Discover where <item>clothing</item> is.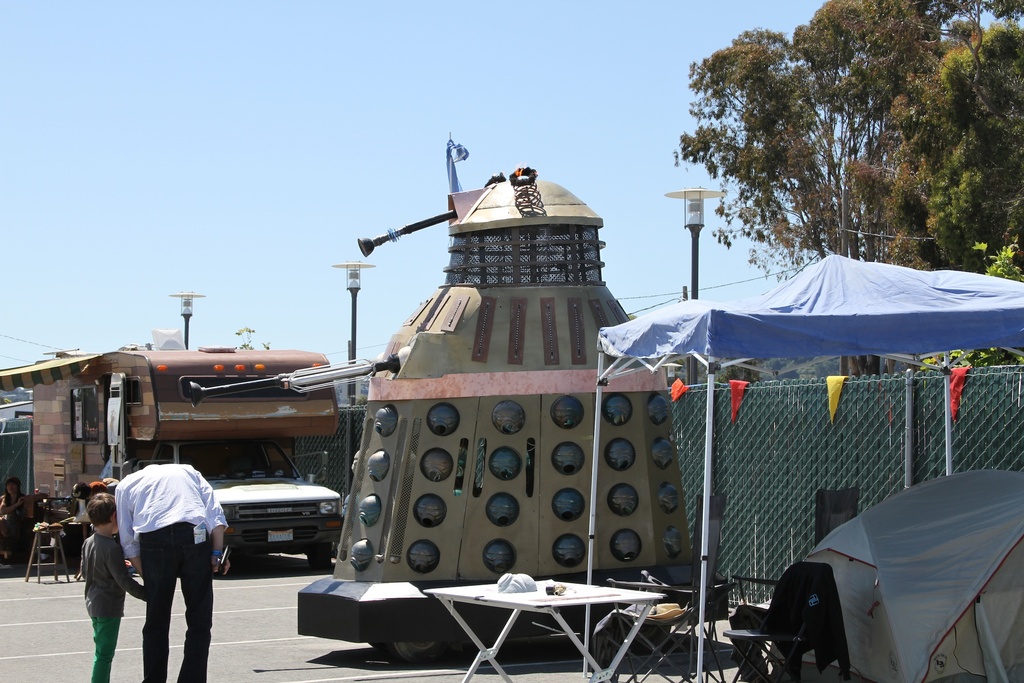
Discovered at x1=83 y1=534 x2=150 y2=682.
